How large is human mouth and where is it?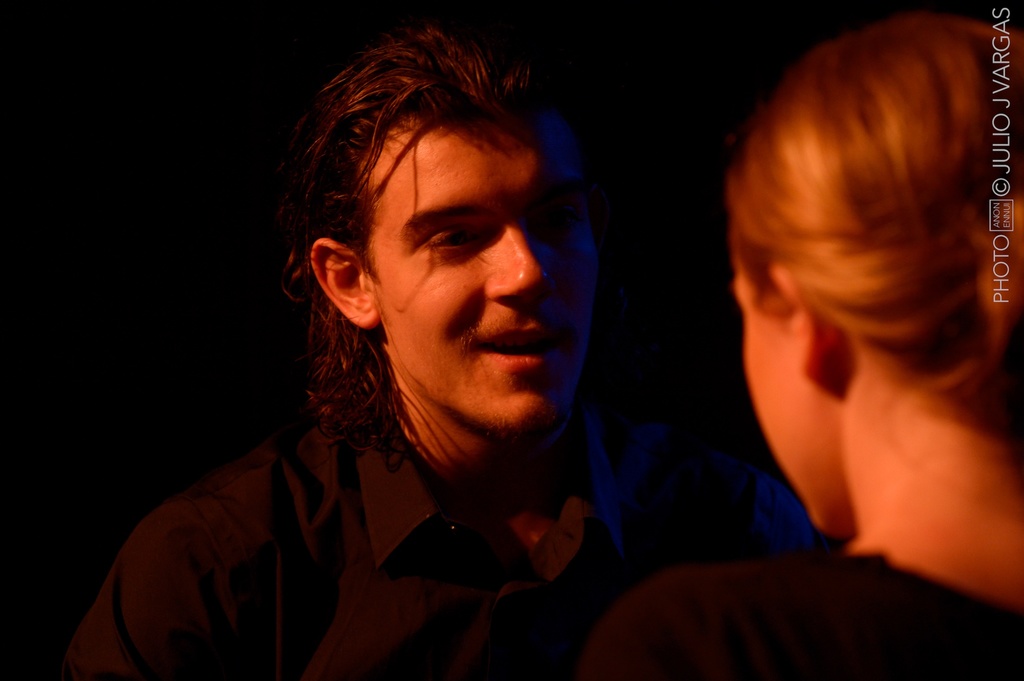
Bounding box: region(479, 330, 562, 369).
